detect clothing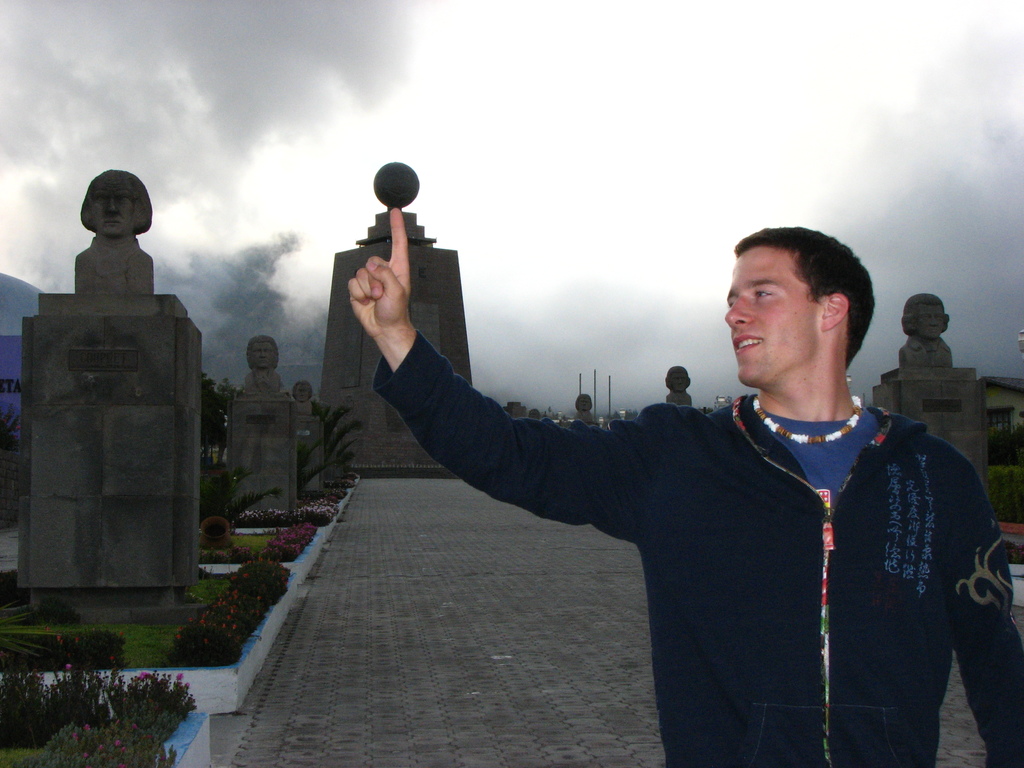
<bbox>368, 326, 1023, 767</bbox>
